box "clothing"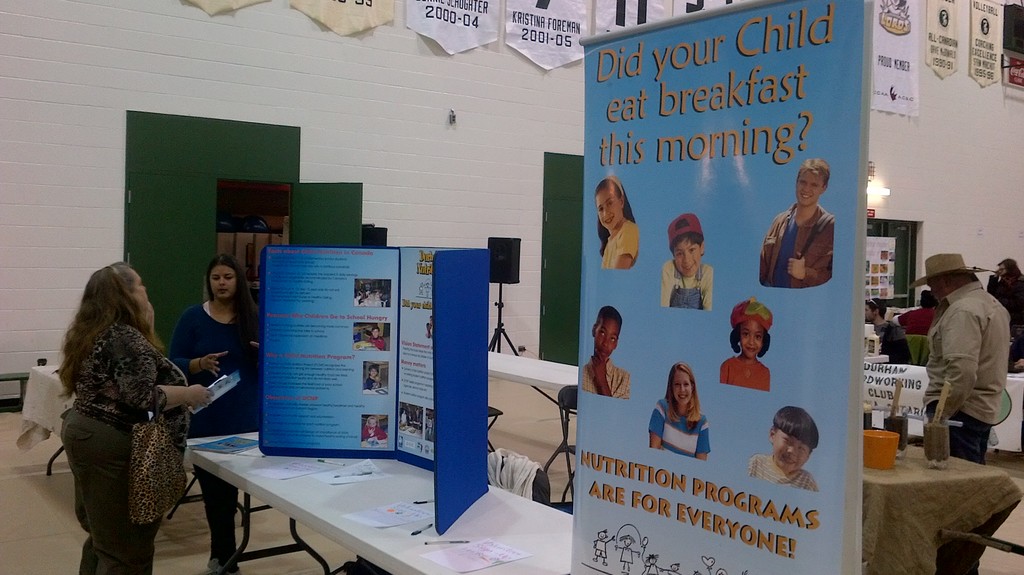
[x1=893, y1=302, x2=935, y2=334]
